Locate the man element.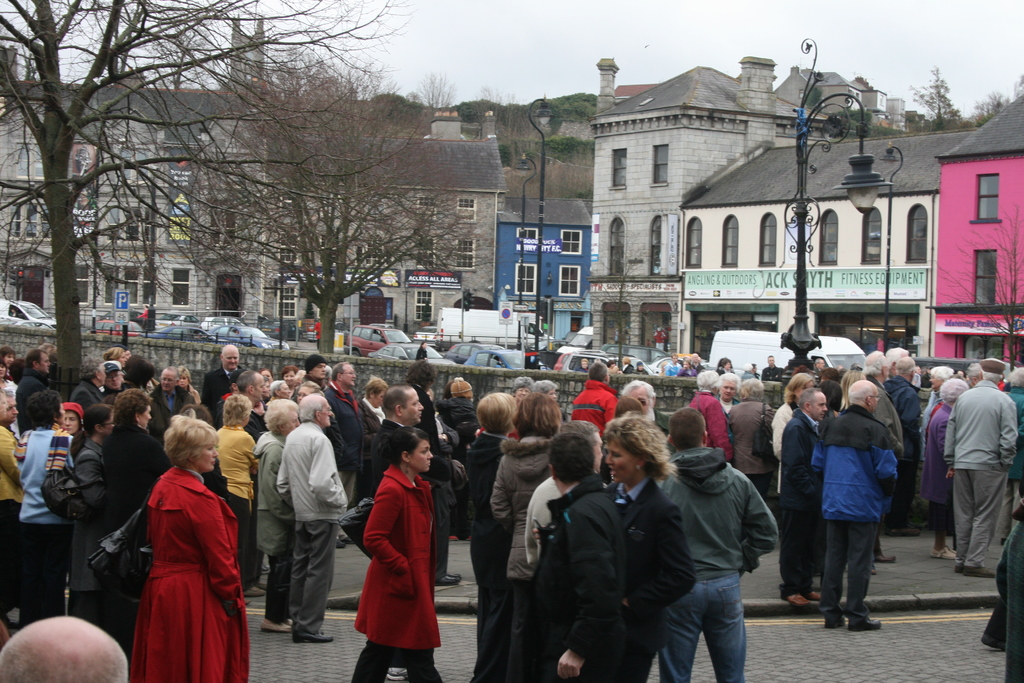
Element bbox: 531/427/633/682.
